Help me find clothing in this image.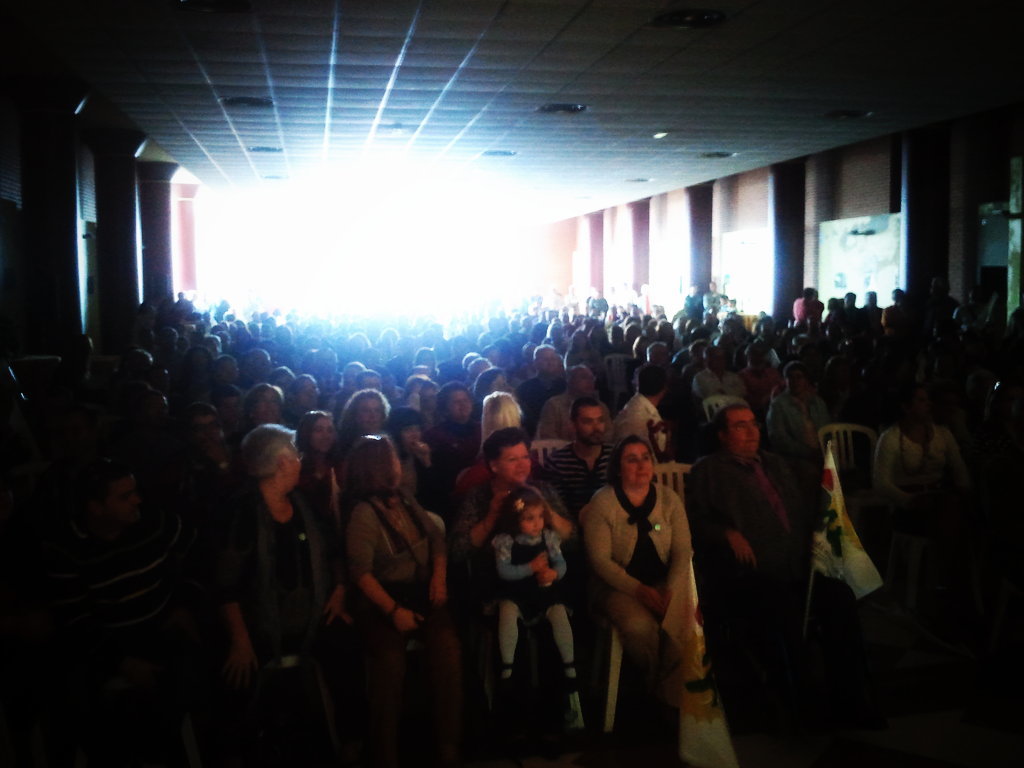
Found it: 870 420 959 555.
